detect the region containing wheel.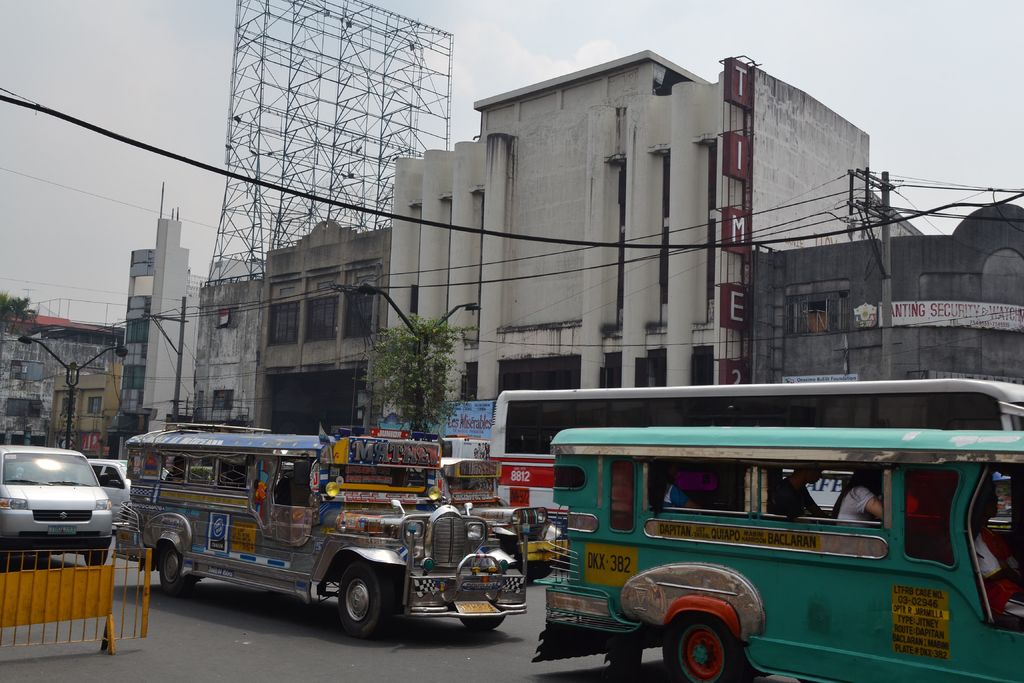
x1=340 y1=562 x2=399 y2=638.
